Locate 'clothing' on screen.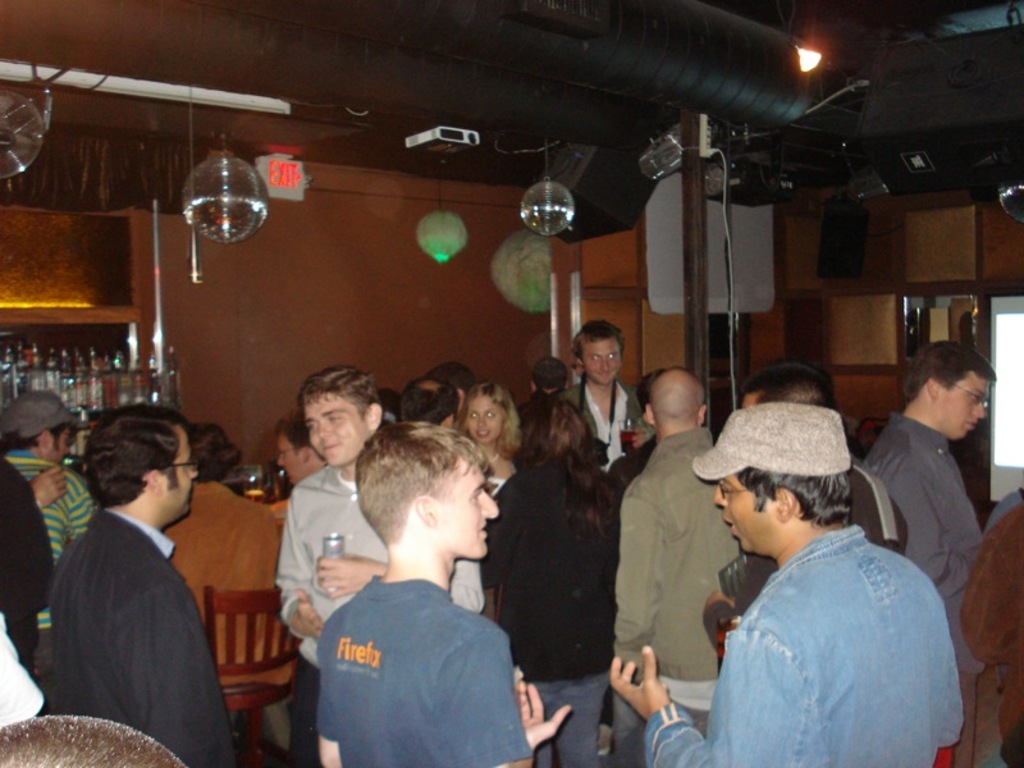
On screen at 466 461 618 767.
